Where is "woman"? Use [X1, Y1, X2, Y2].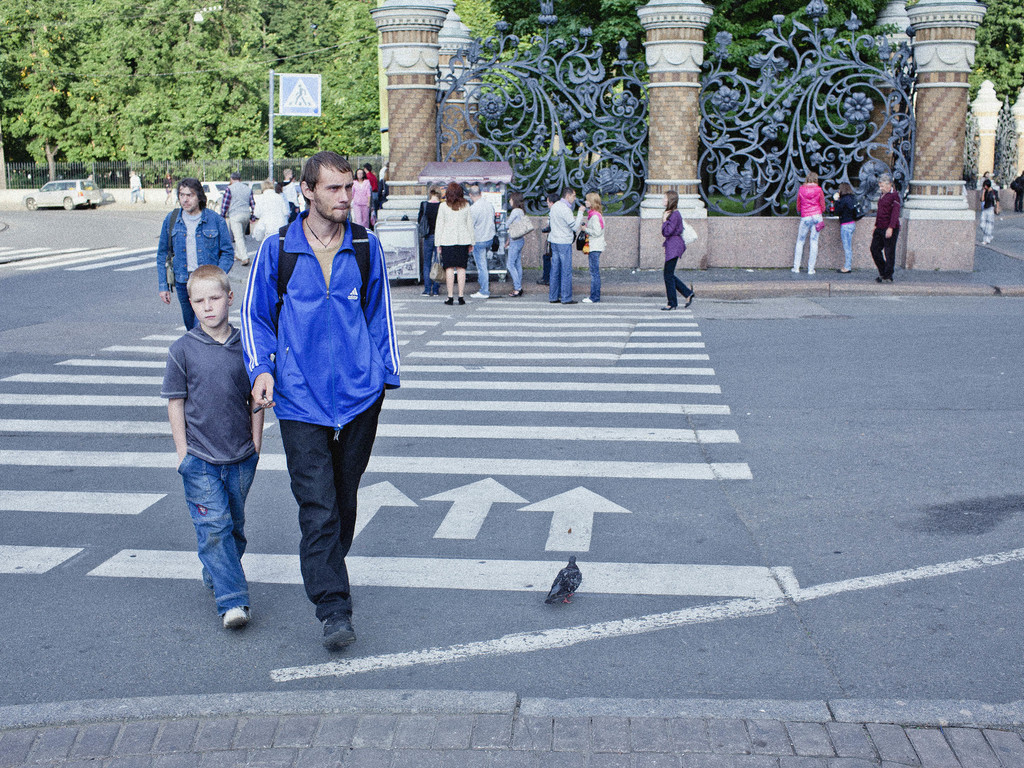
[980, 182, 1001, 253].
